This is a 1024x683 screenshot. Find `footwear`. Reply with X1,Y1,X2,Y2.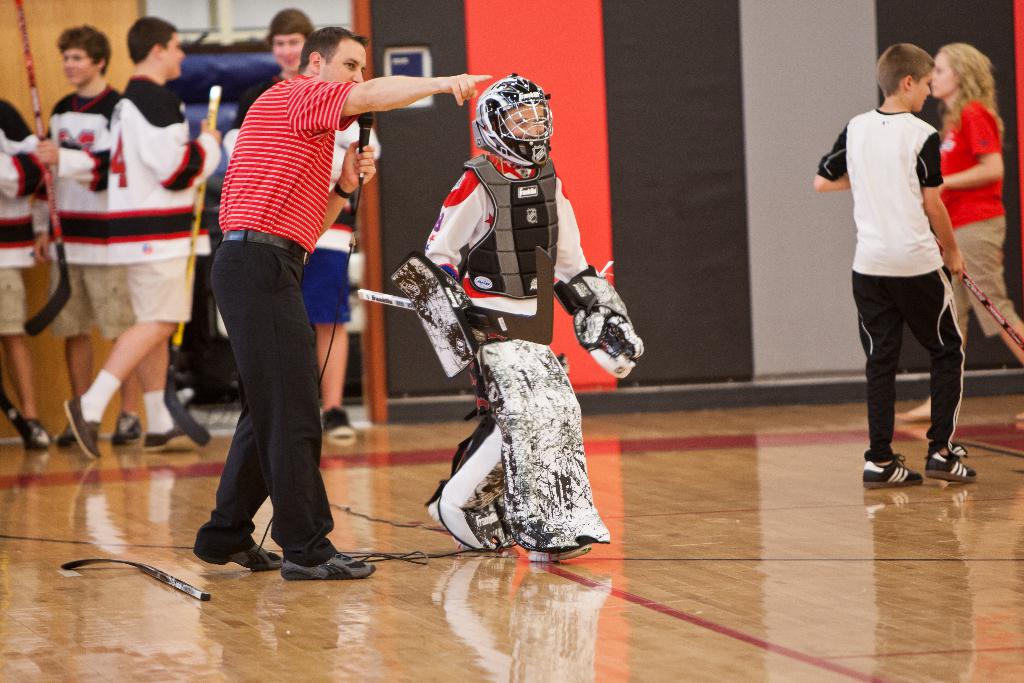
279,548,375,581.
